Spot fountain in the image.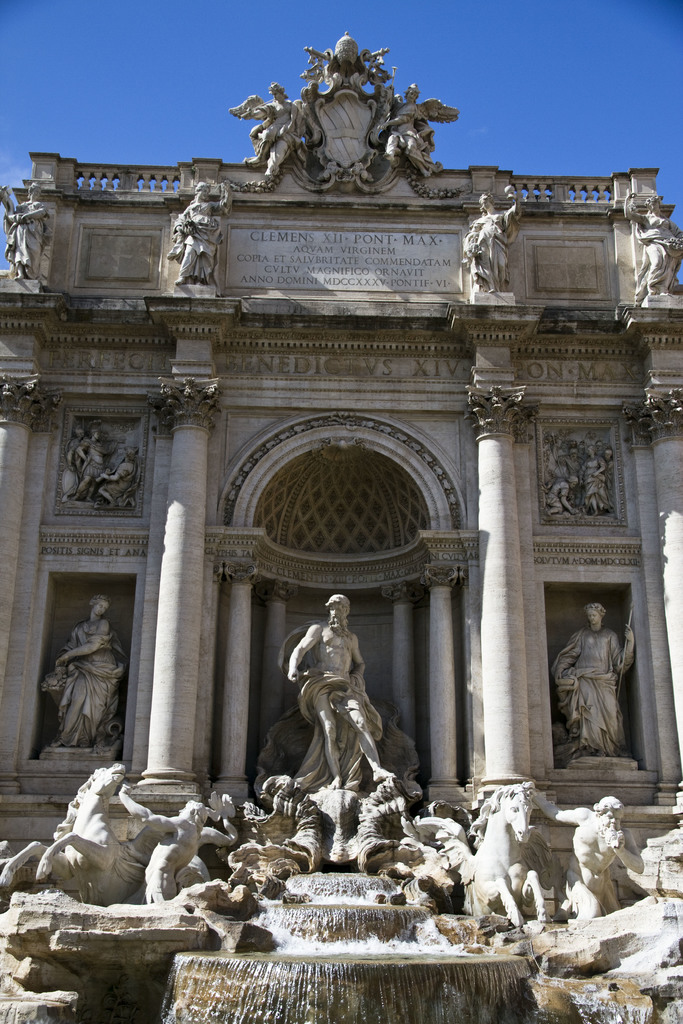
fountain found at {"x1": 0, "y1": 572, "x2": 678, "y2": 1023}.
